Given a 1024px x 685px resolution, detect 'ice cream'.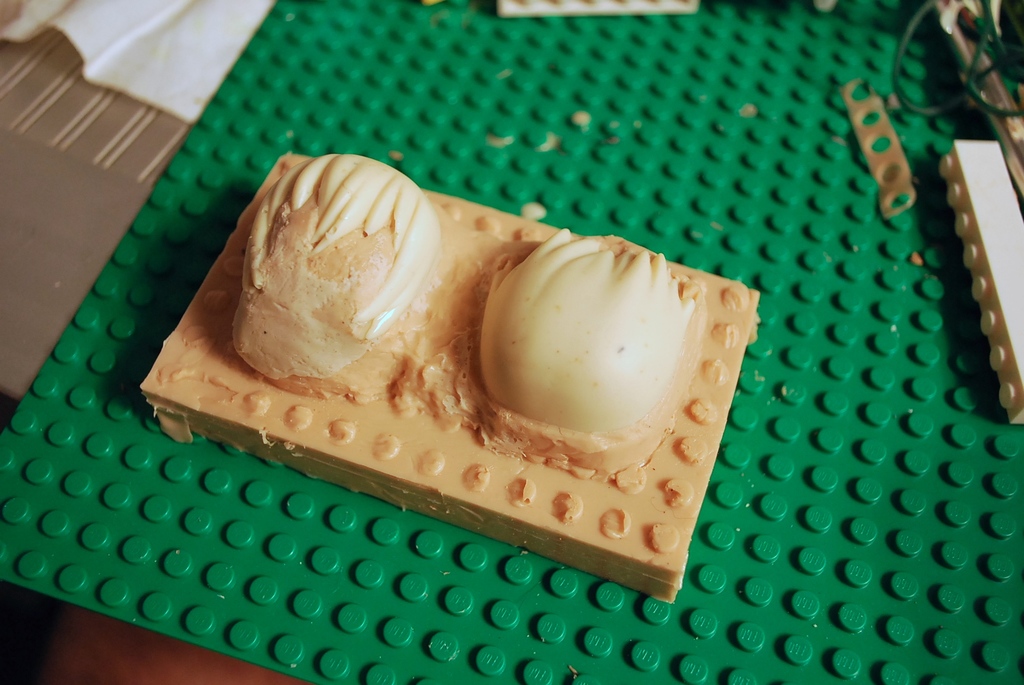
<region>158, 126, 698, 599</region>.
